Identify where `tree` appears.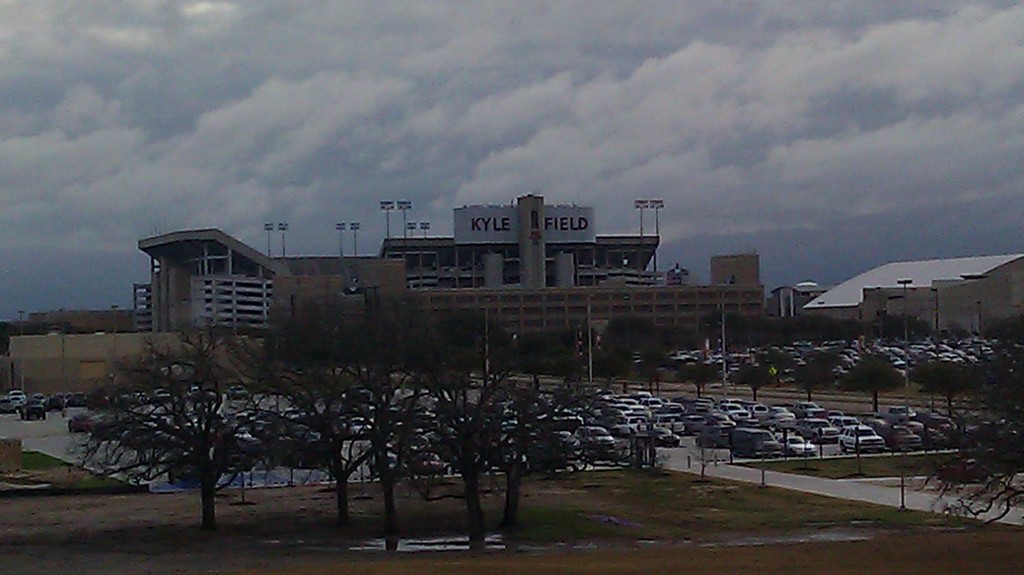
Appears at {"left": 254, "top": 308, "right": 392, "bottom": 538}.
